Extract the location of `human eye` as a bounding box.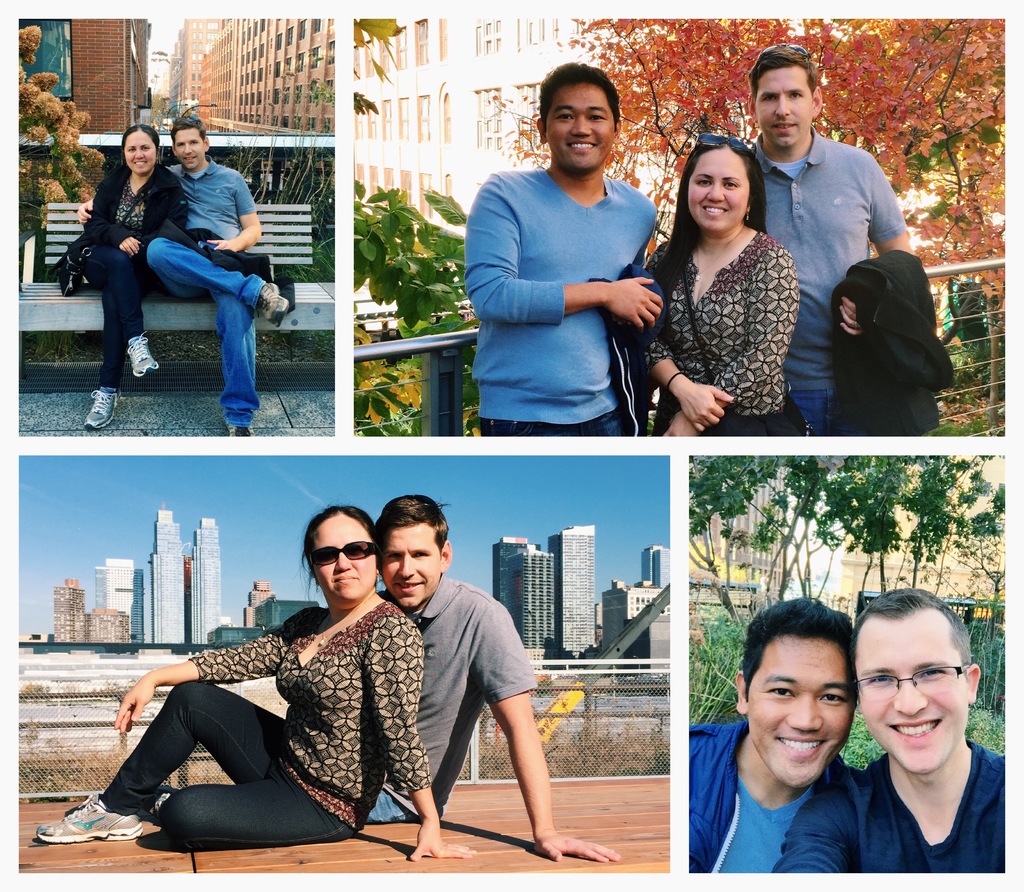
x1=589, y1=109, x2=606, y2=121.
